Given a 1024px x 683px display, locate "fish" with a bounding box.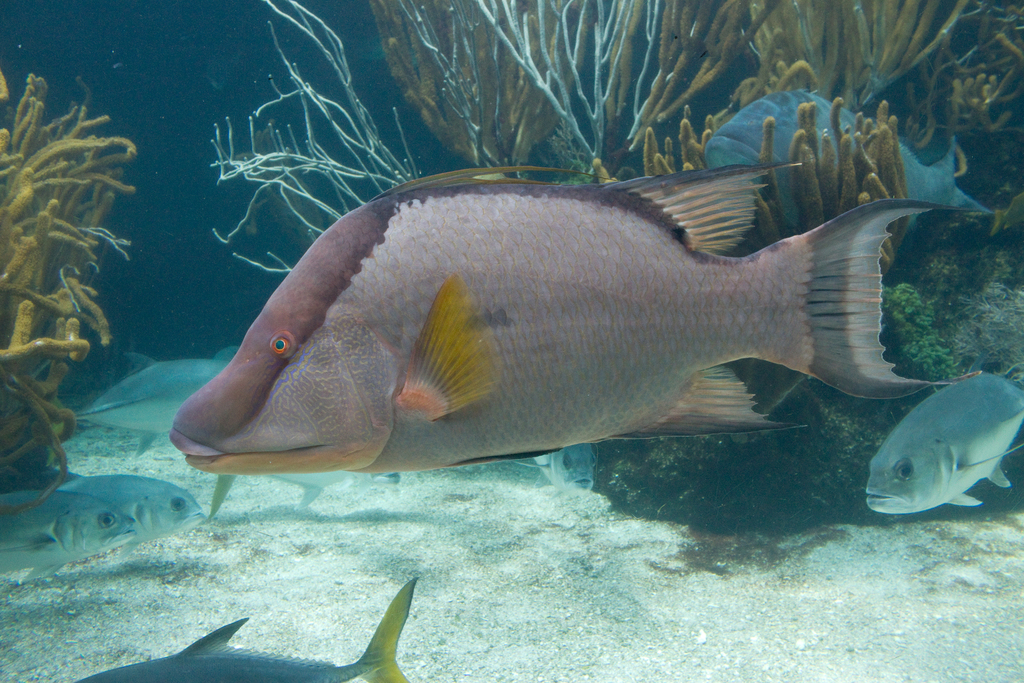
Located: [698,86,986,238].
